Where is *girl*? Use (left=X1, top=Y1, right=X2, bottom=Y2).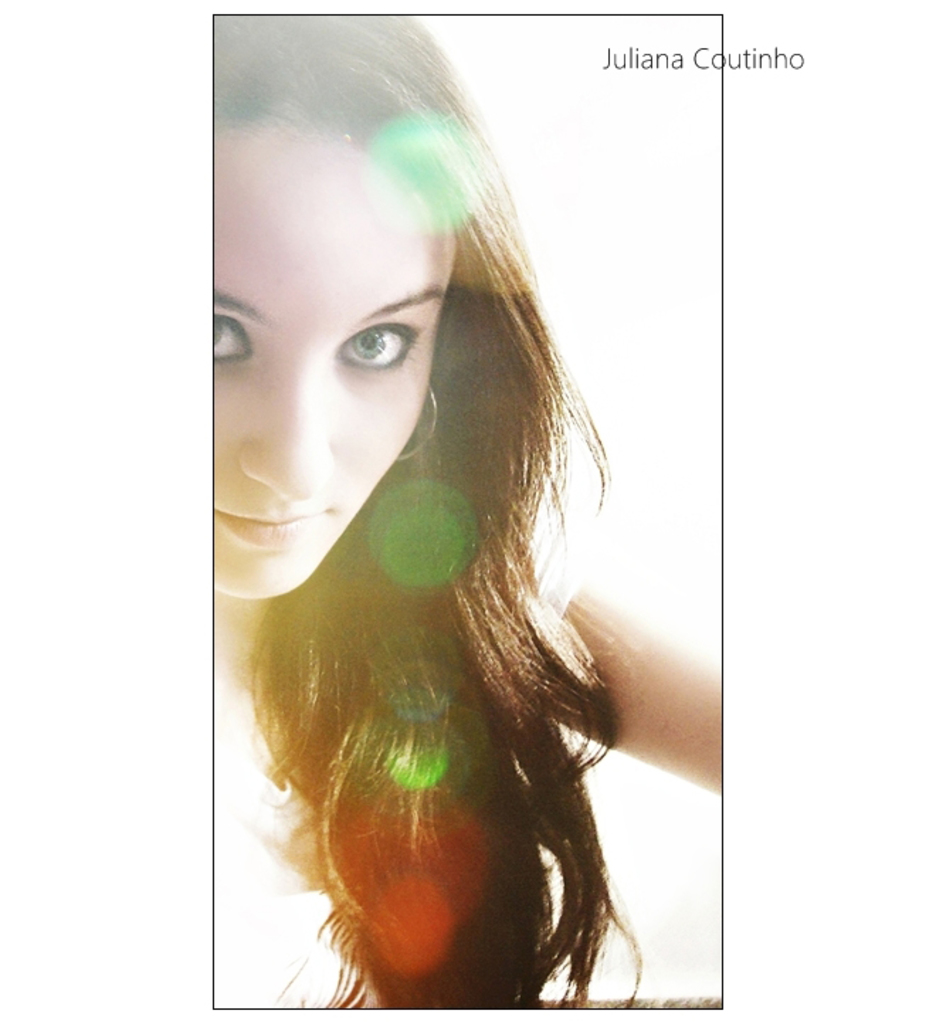
(left=208, top=7, right=722, bottom=1008).
